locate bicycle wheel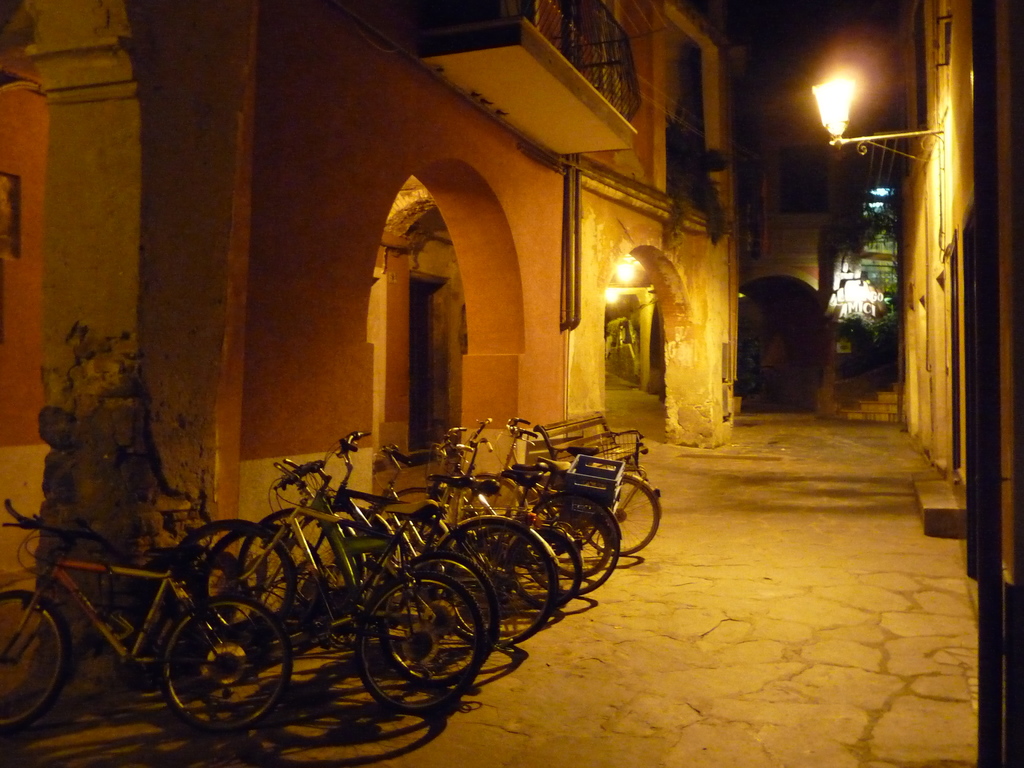
[x1=378, y1=549, x2=500, y2=685]
